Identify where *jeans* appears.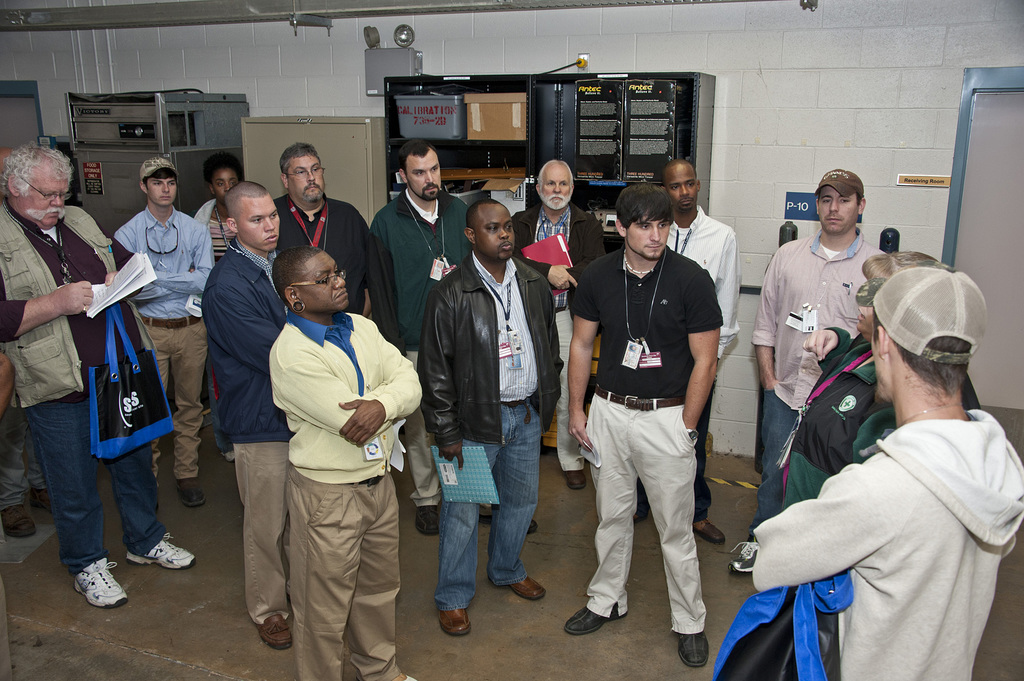
Appears at (x1=283, y1=459, x2=404, y2=677).
